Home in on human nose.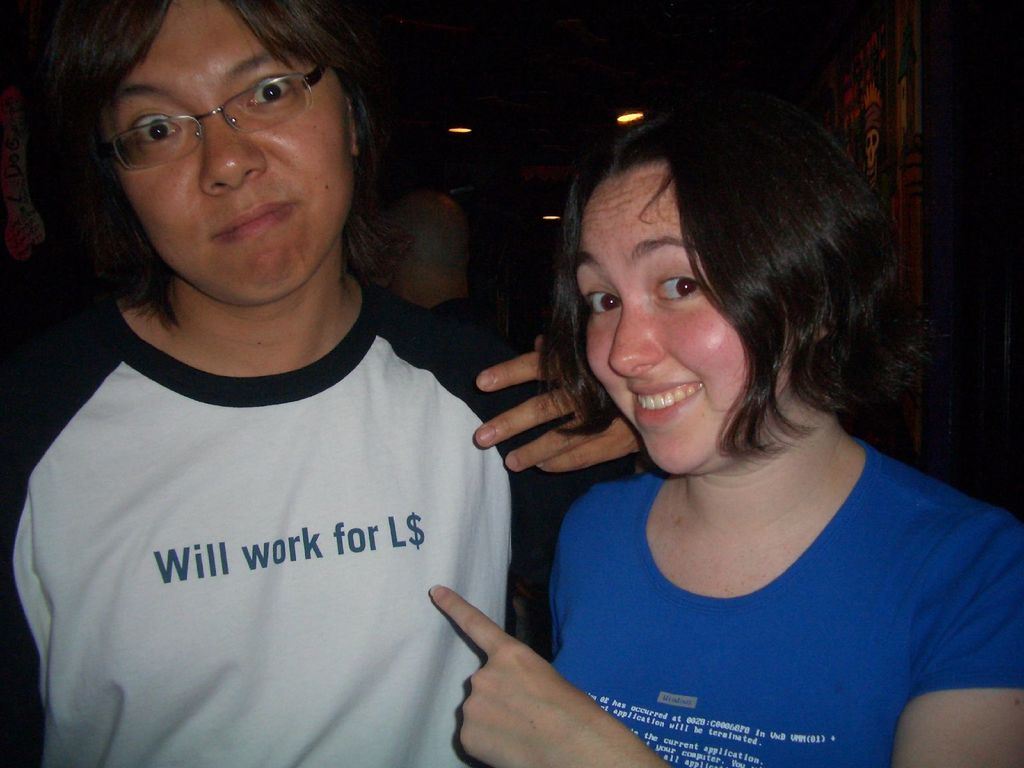
Homed in at [201,114,268,198].
